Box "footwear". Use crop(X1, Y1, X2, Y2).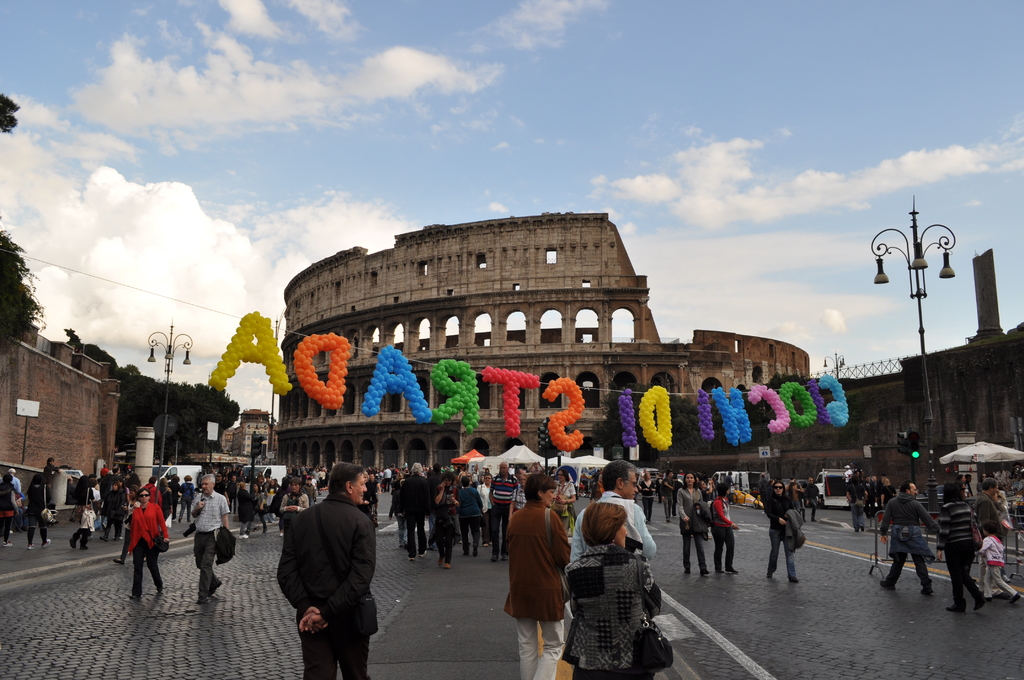
crop(115, 557, 124, 563).
